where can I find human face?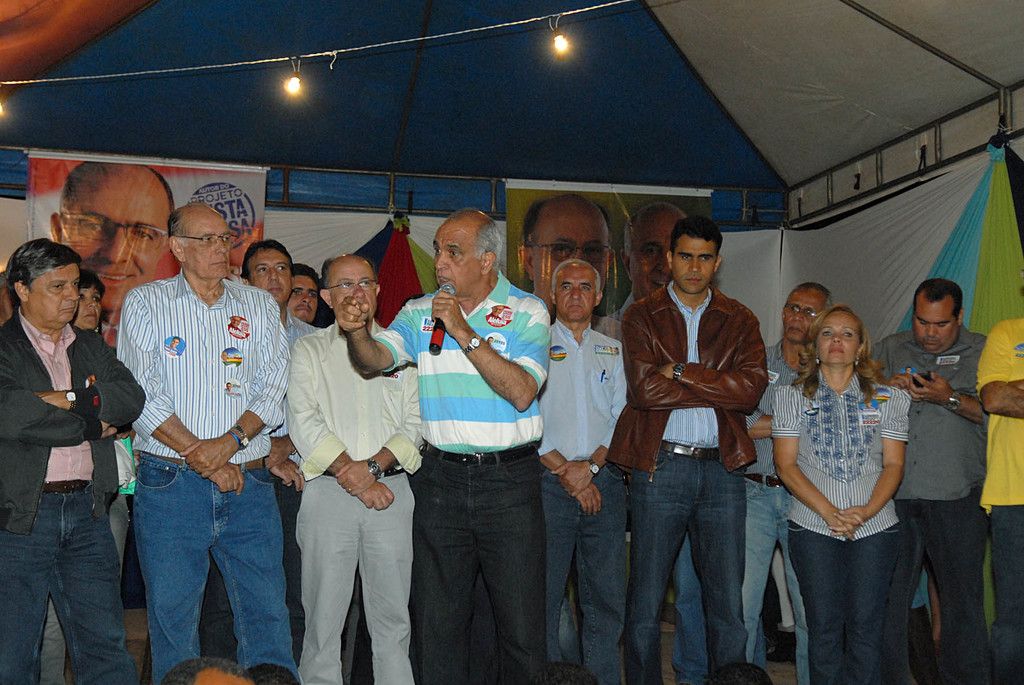
You can find it at Rect(75, 278, 108, 322).
